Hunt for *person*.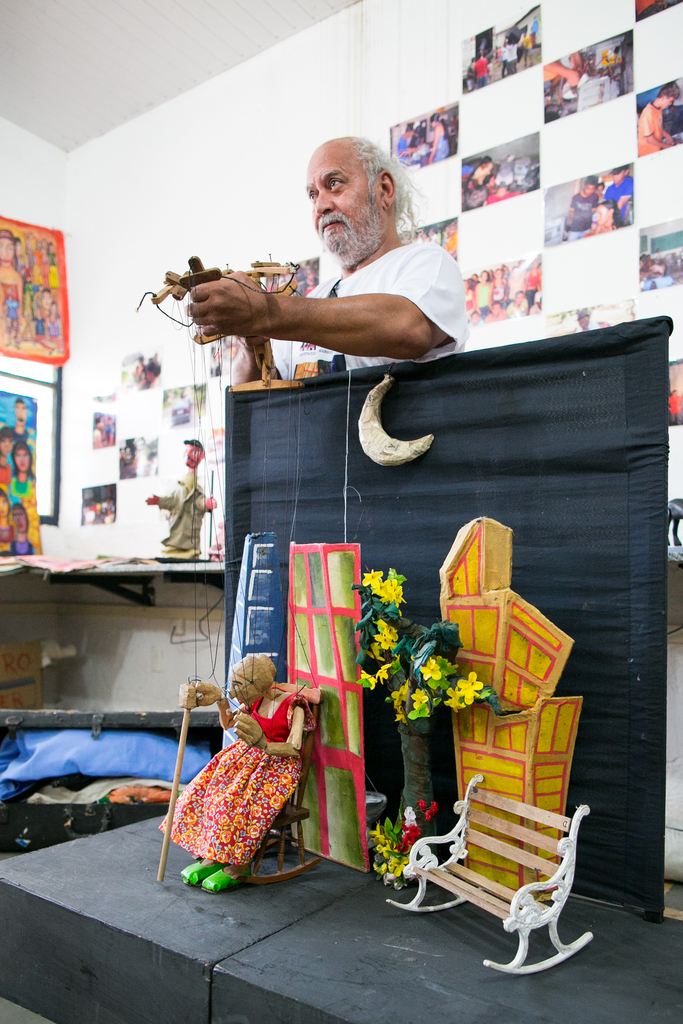
Hunted down at <region>554, 176, 598, 237</region>.
